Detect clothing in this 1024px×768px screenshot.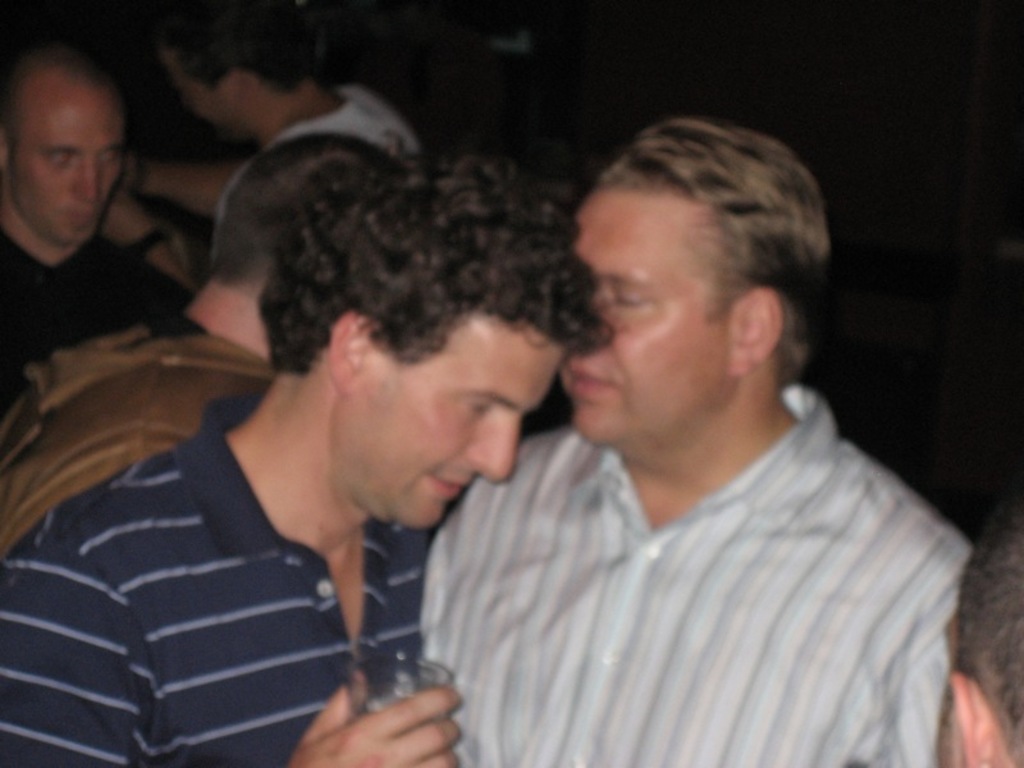
Detection: {"left": 0, "top": 317, "right": 270, "bottom": 543}.
